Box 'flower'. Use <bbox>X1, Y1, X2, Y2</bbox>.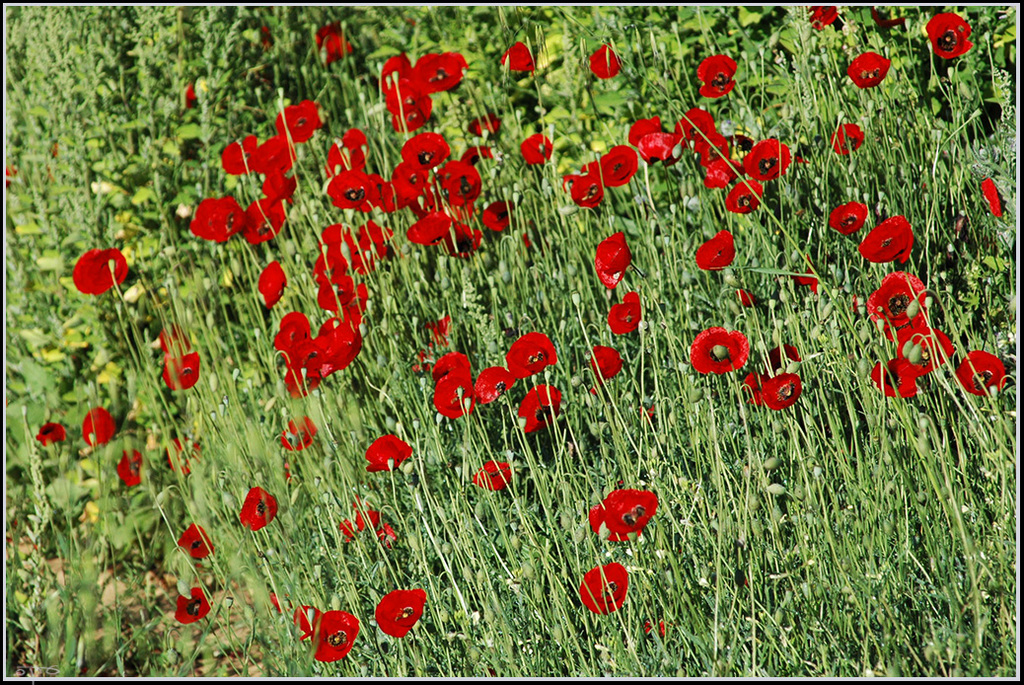
<bbox>855, 211, 913, 266</bbox>.
